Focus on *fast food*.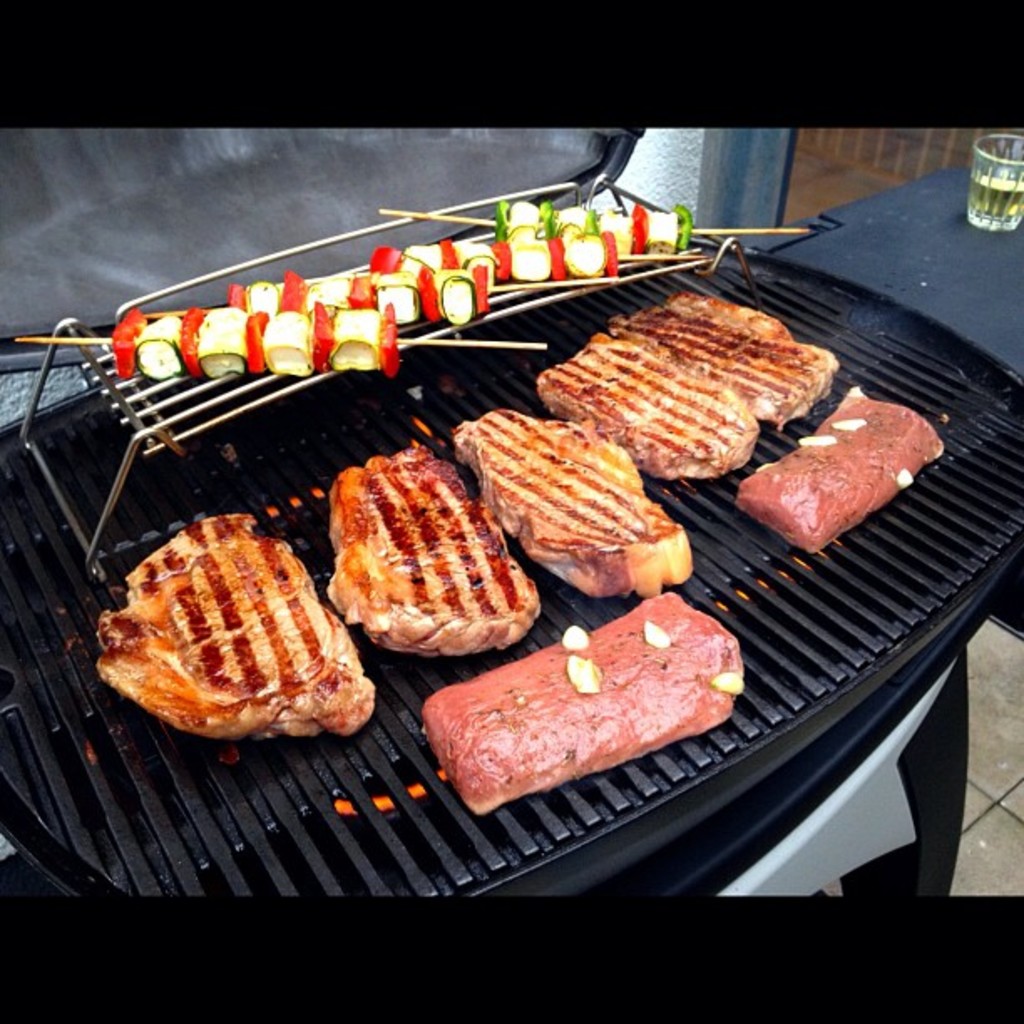
Focused at <box>487,197,514,249</box>.
